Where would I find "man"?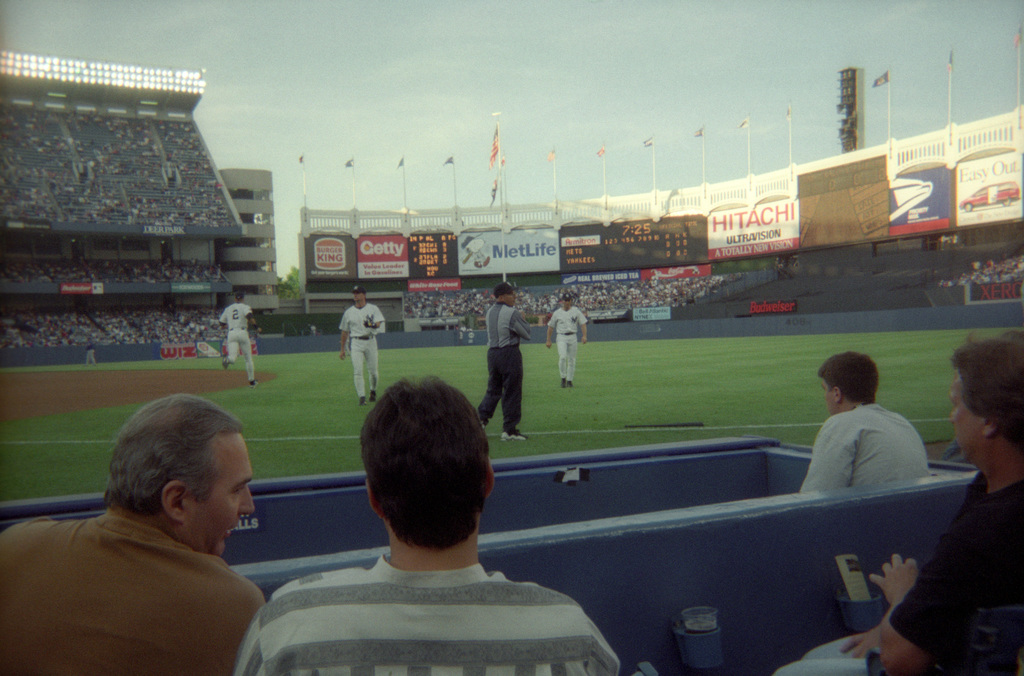
At box=[232, 377, 634, 675].
